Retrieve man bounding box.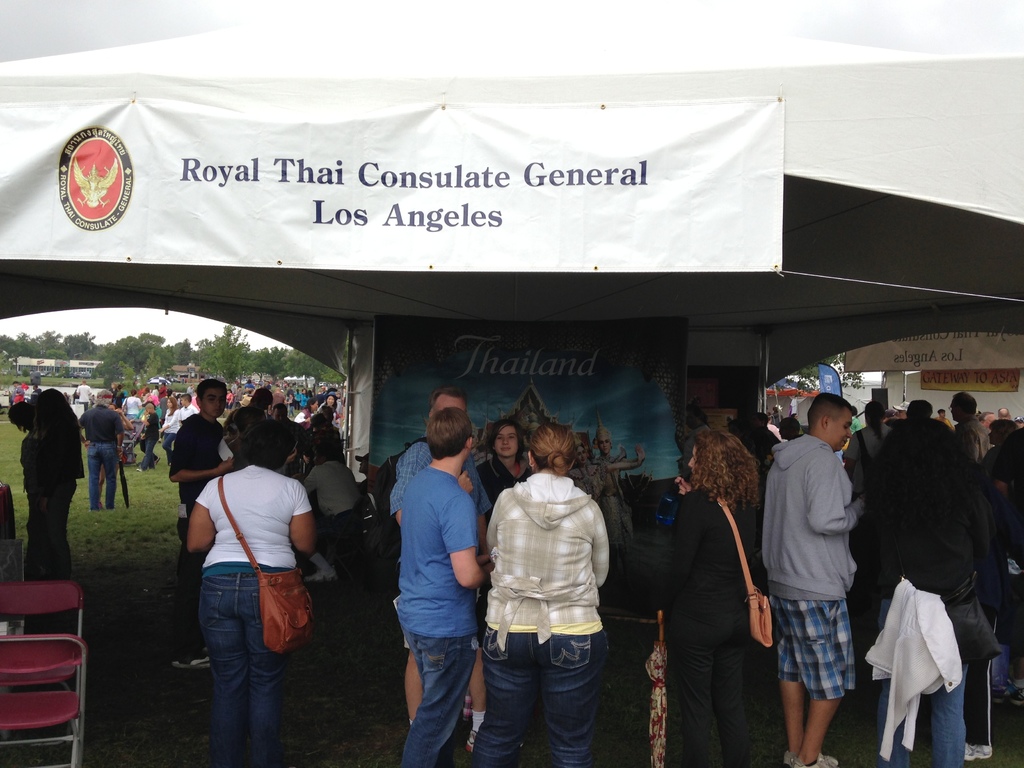
Bounding box: crop(678, 400, 709, 484).
